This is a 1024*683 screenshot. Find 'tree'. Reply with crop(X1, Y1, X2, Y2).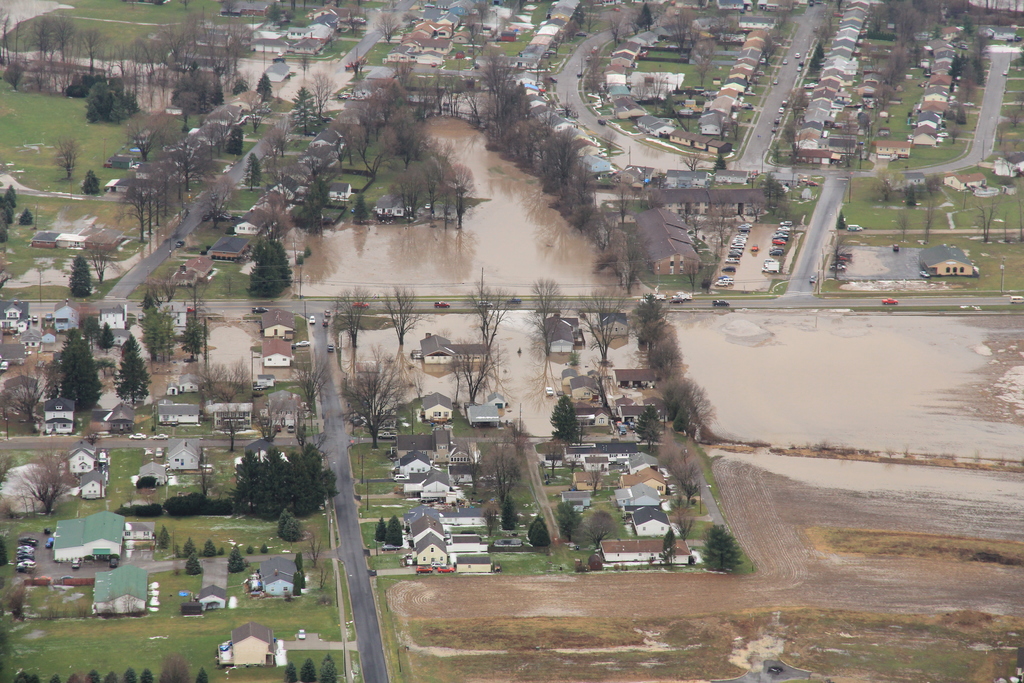
crop(20, 210, 33, 226).
